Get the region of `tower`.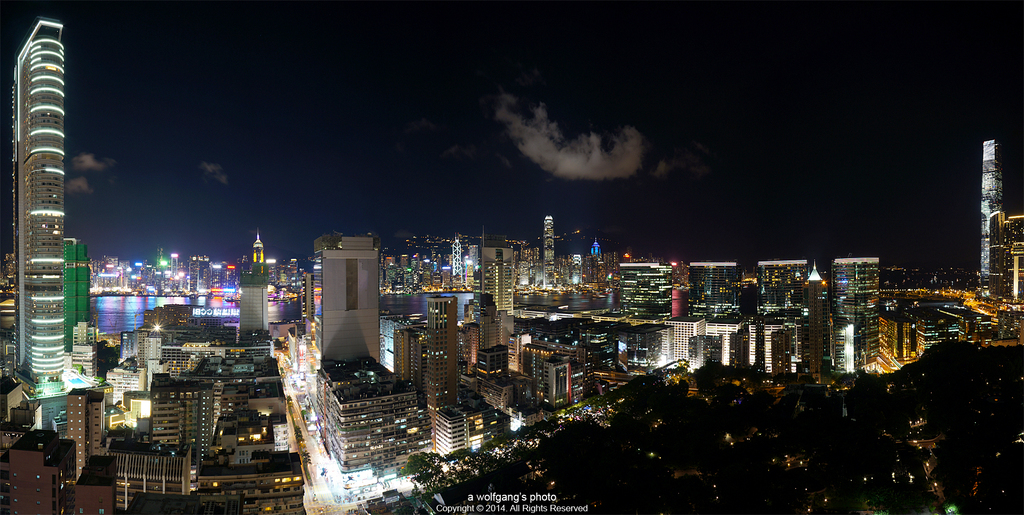
244 246 266 336.
